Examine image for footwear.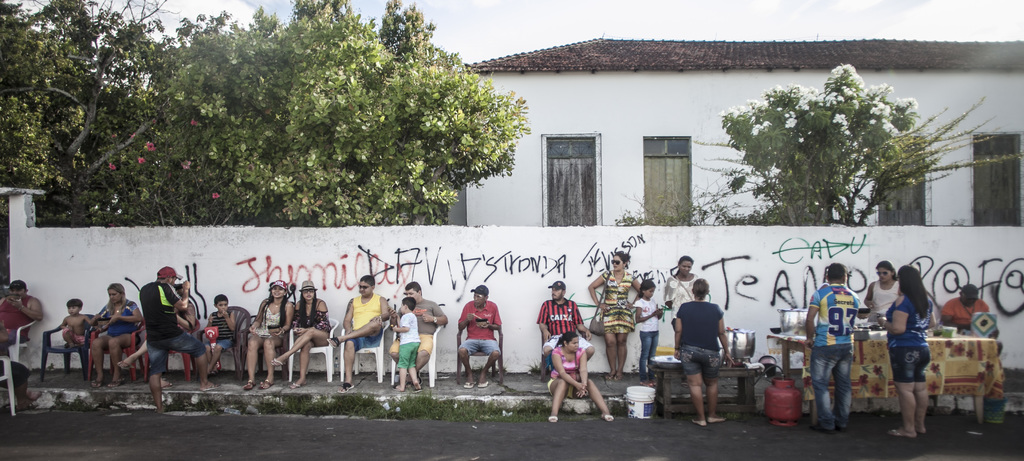
Examination result: <bbox>547, 414, 560, 422</bbox>.
